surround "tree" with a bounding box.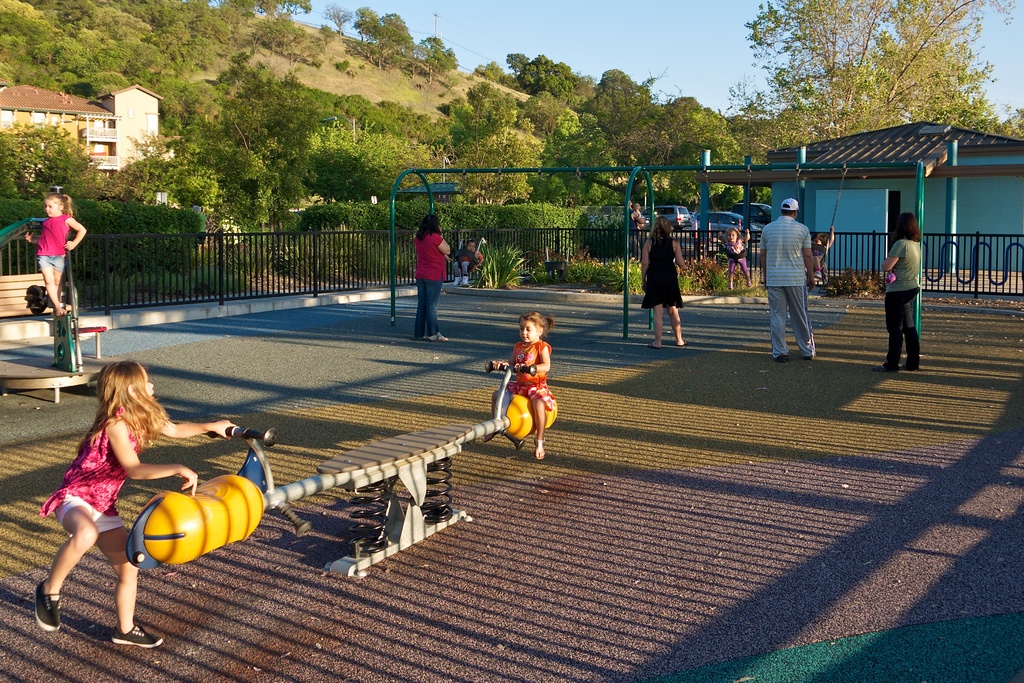
<bbox>567, 69, 660, 144</bbox>.
